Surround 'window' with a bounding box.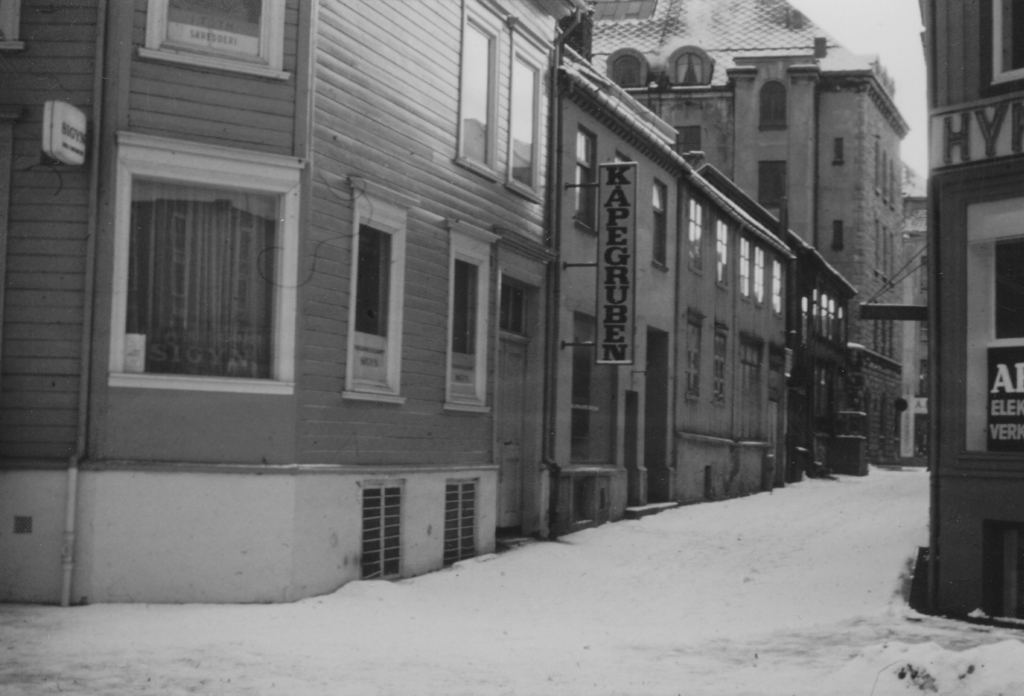
left=834, top=218, right=840, bottom=249.
